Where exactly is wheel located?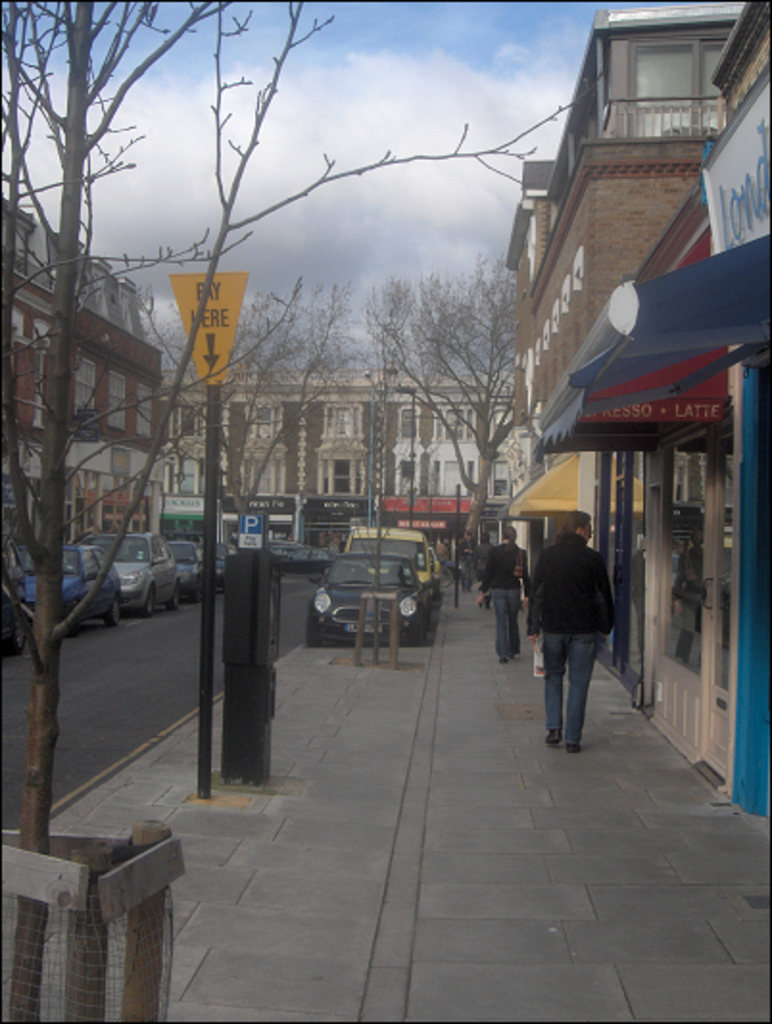
Its bounding box is BBox(69, 601, 75, 638).
